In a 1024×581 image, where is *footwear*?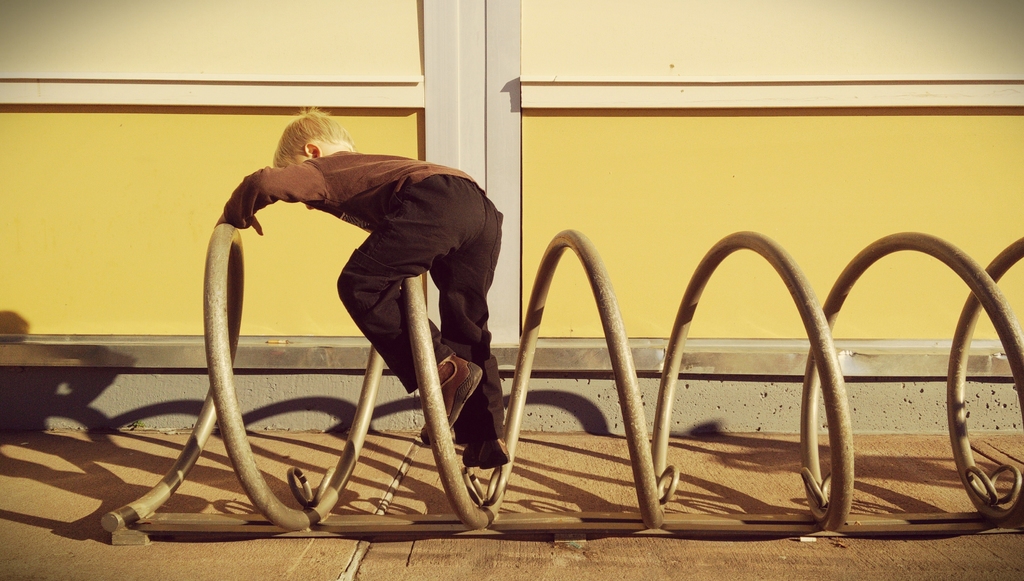
x1=461 y1=438 x2=516 y2=471.
